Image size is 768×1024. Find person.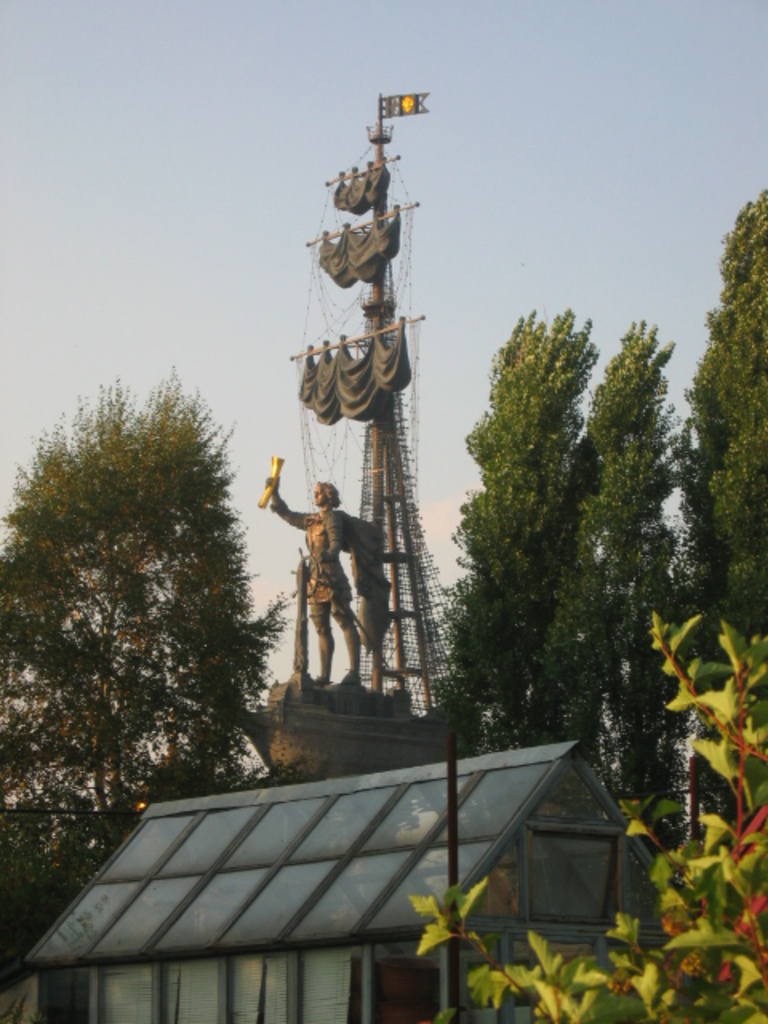
rect(256, 445, 371, 698).
